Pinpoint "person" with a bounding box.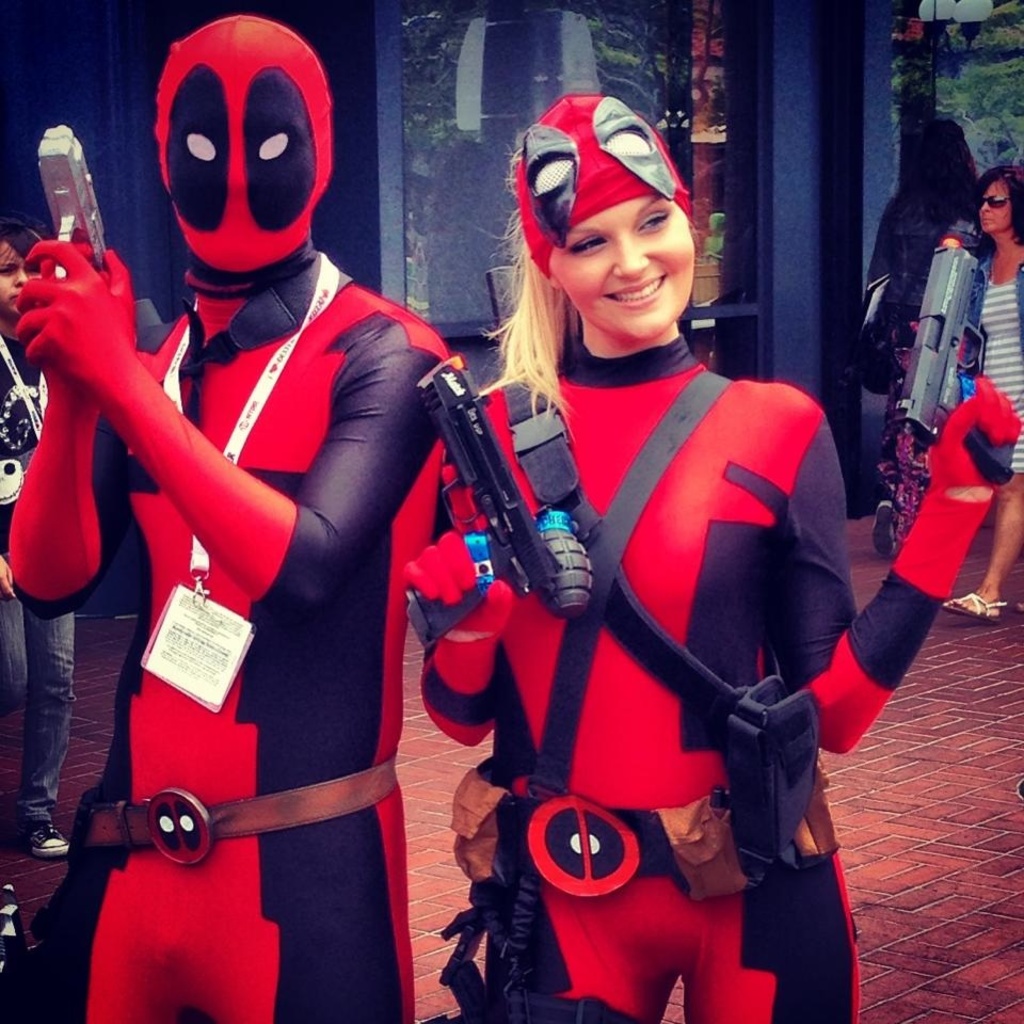
x1=461, y1=111, x2=879, y2=1023.
